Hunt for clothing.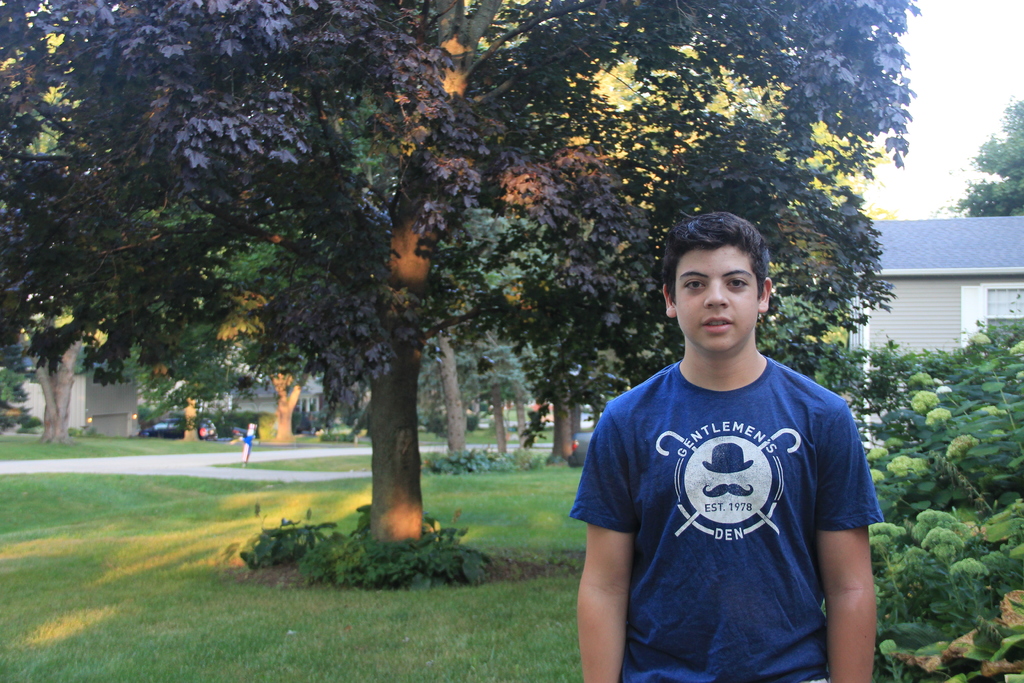
Hunted down at 588/330/871/660.
